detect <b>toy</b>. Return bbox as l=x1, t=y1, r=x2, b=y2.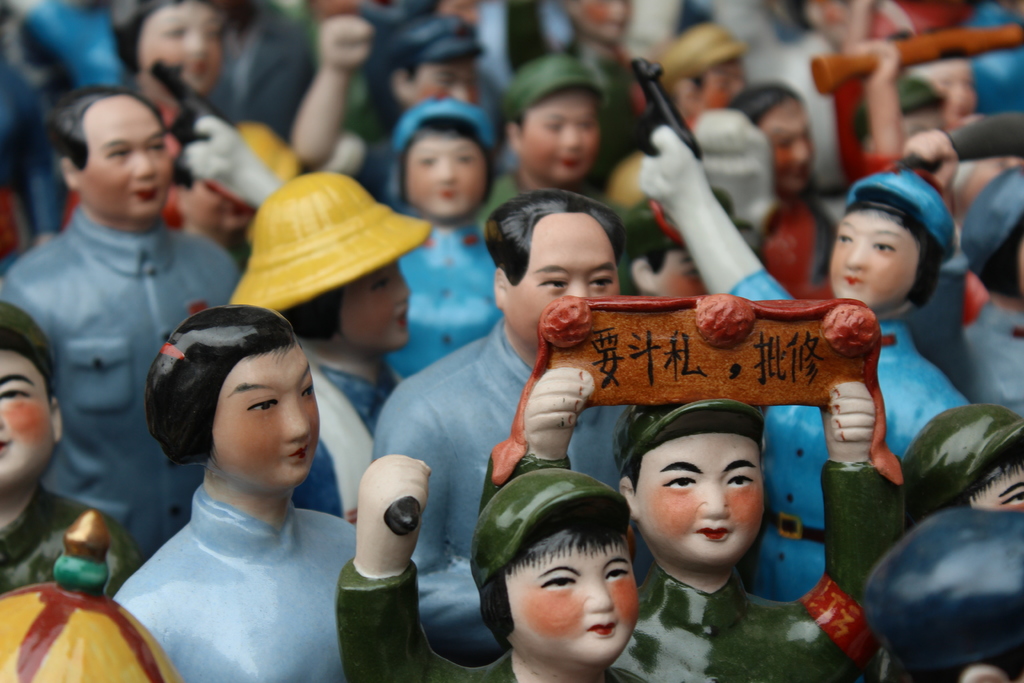
l=0, t=88, r=239, b=562.
